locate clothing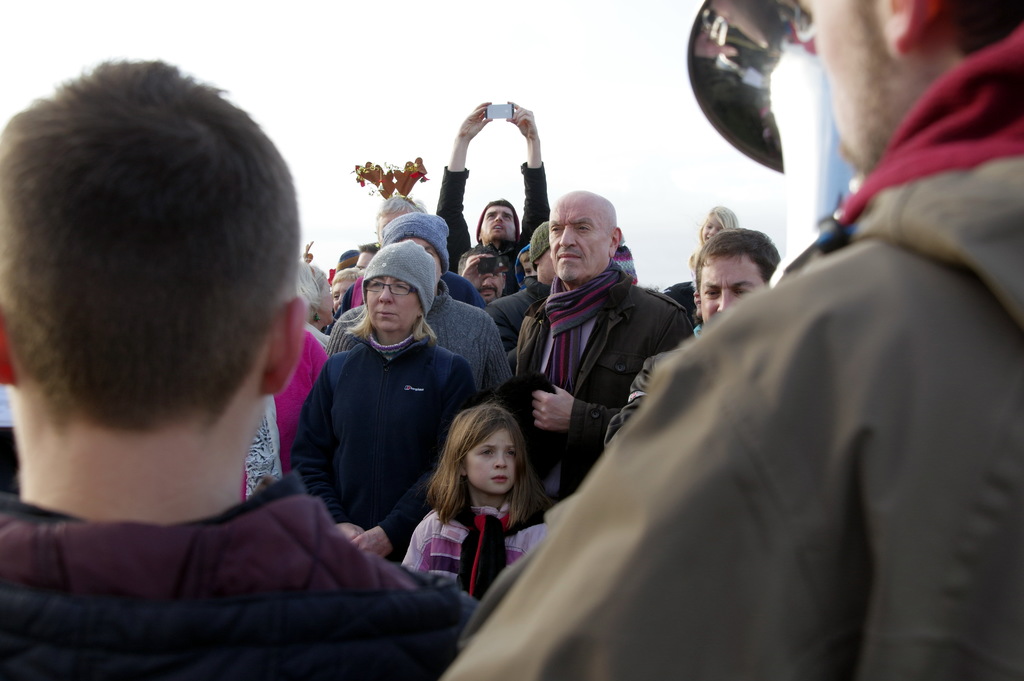
Rect(598, 322, 723, 448)
